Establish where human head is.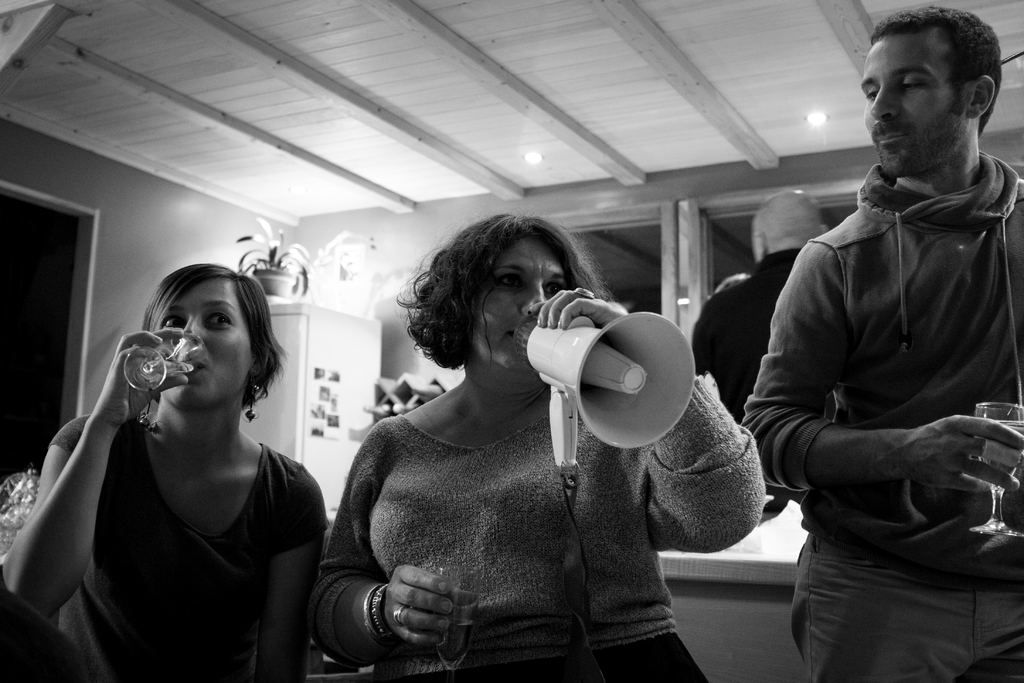
Established at left=851, top=10, right=986, bottom=179.
